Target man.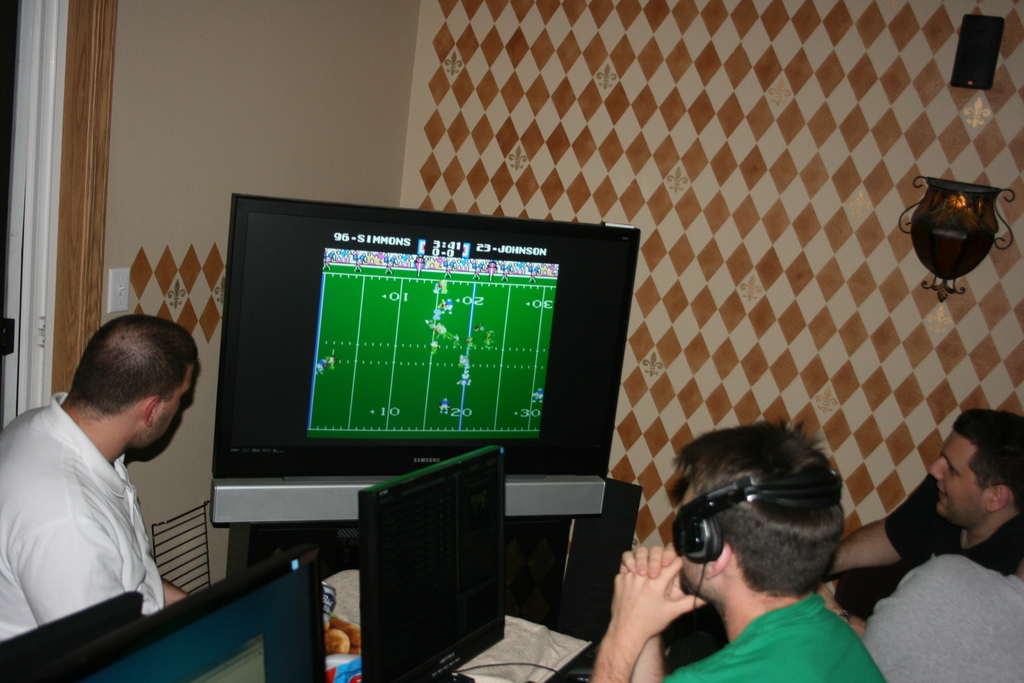
Target region: locate(6, 305, 220, 649).
